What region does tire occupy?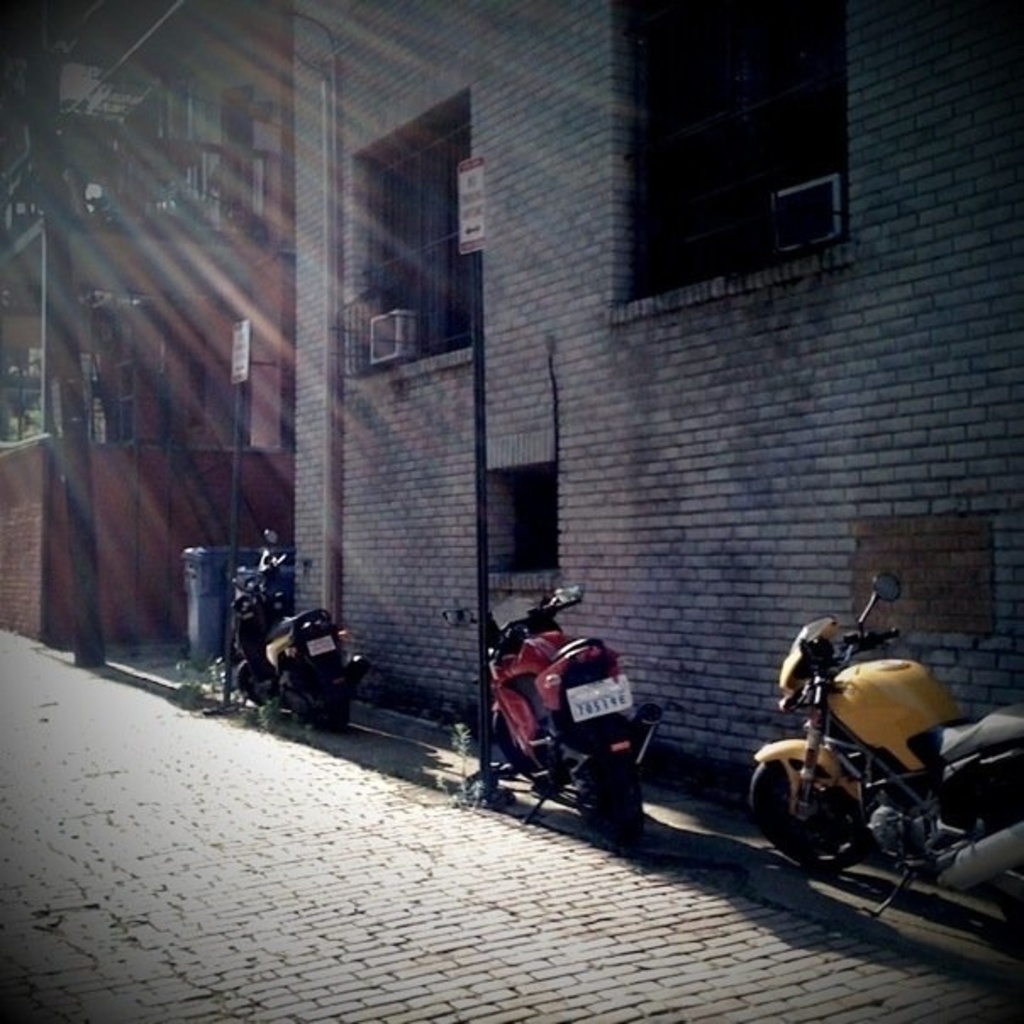
pyautogui.locateOnScreen(587, 761, 641, 854).
